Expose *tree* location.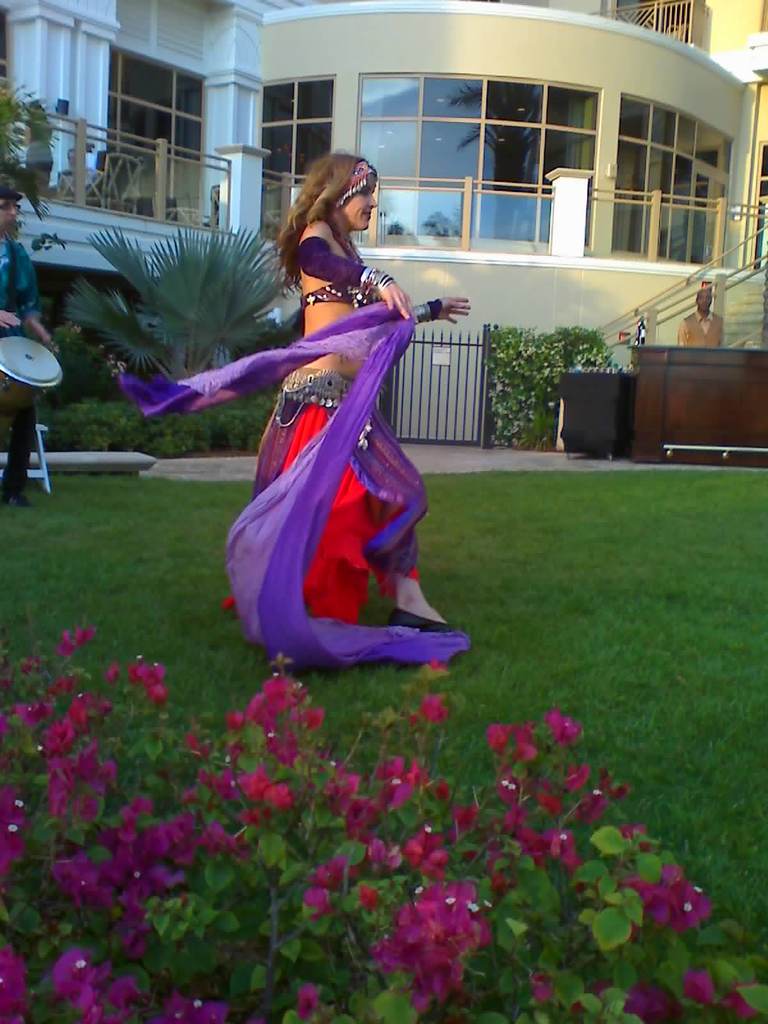
Exposed at region(3, 64, 58, 244).
